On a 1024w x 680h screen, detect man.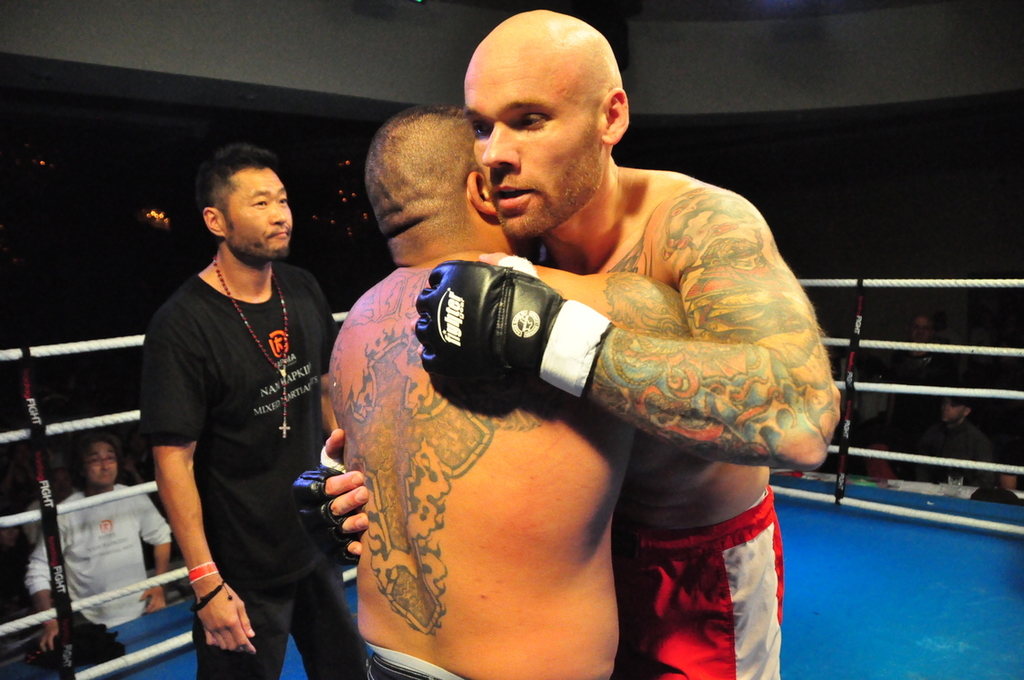
left=283, top=6, right=841, bottom=679.
